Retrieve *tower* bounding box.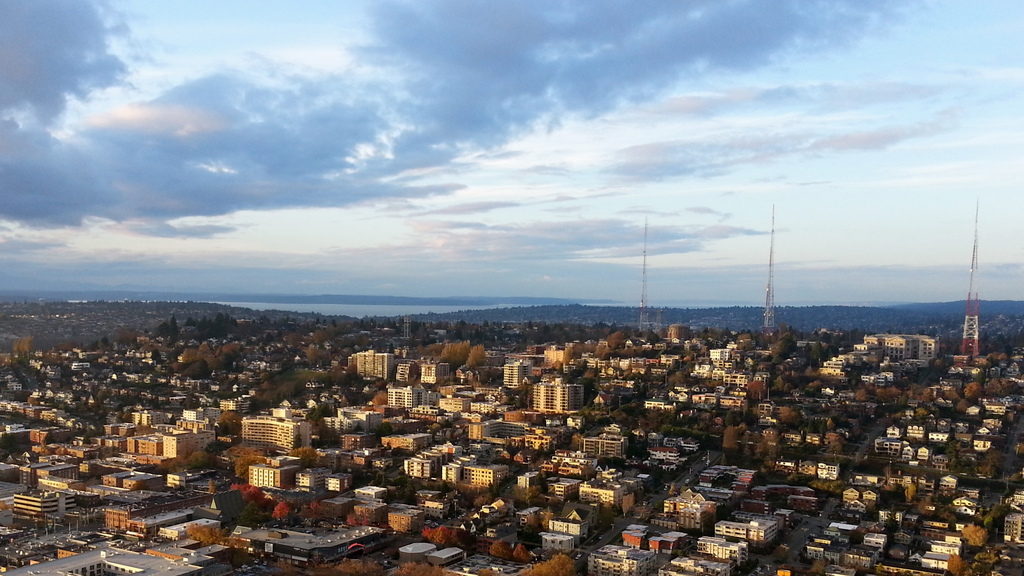
Bounding box: l=761, t=204, r=776, b=332.
